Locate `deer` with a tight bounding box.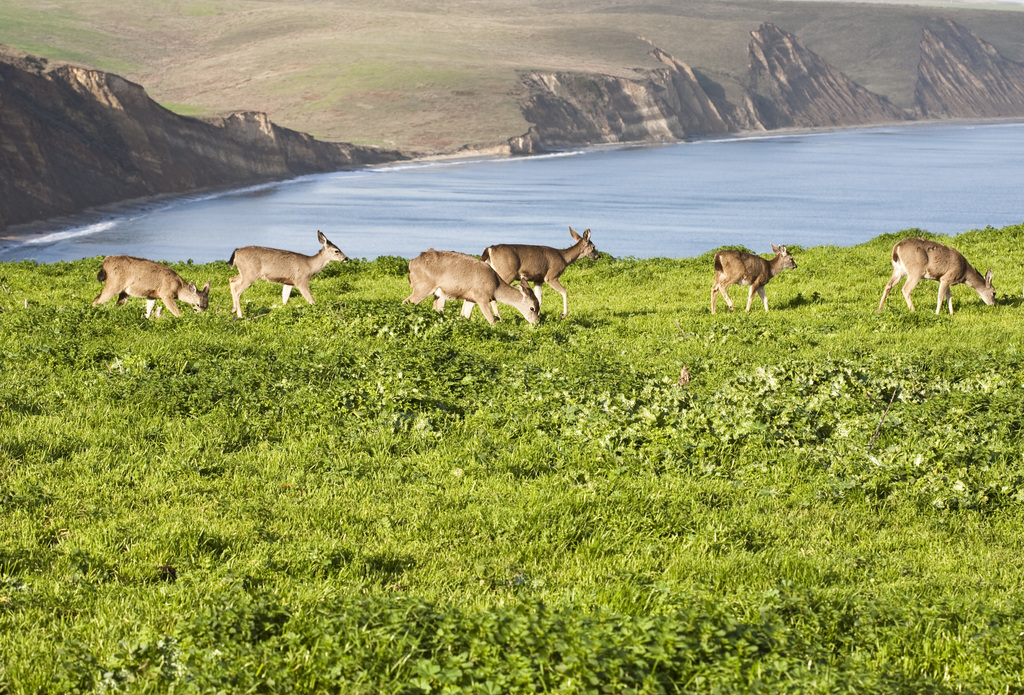
(left=407, top=250, right=542, bottom=332).
